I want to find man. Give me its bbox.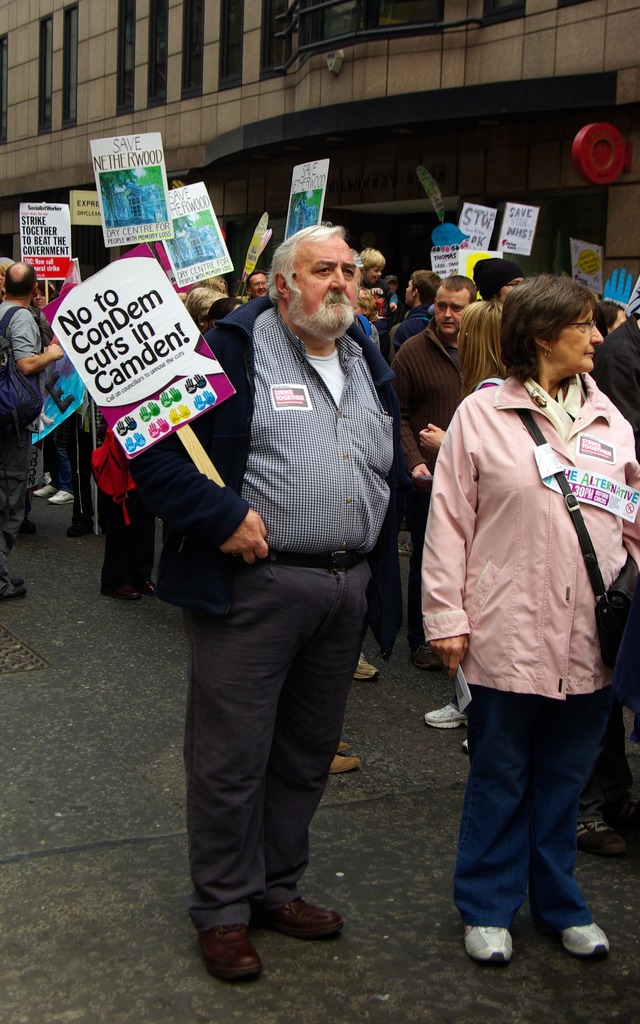
detection(389, 273, 473, 672).
